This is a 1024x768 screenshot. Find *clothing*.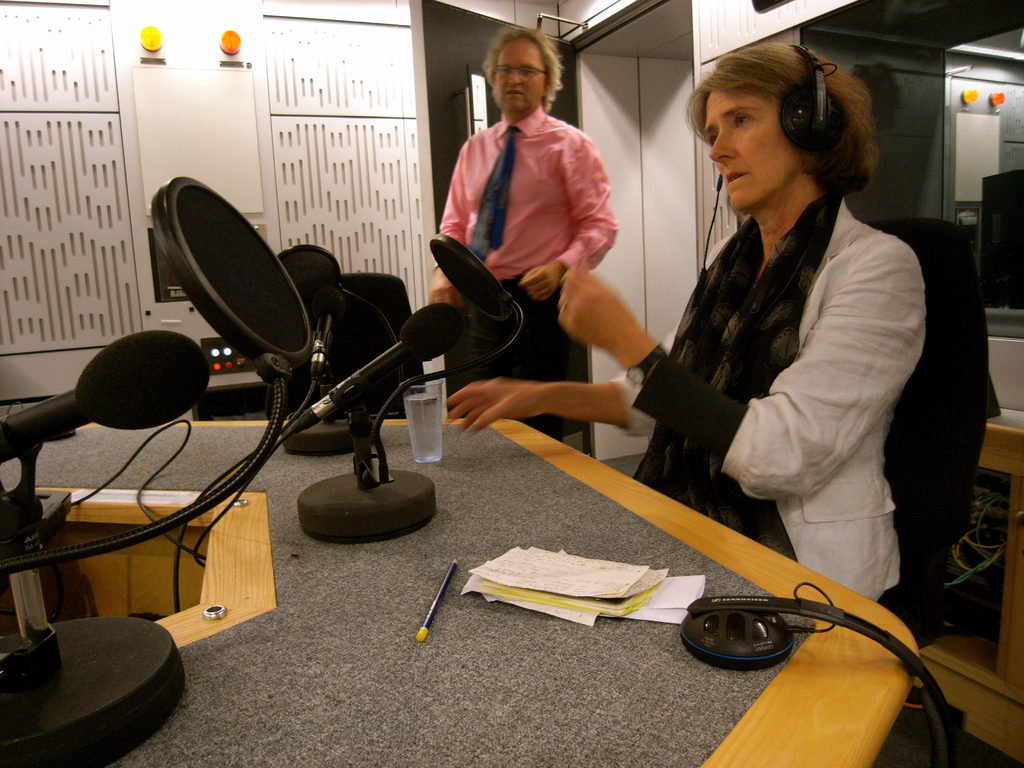
Bounding box: locate(614, 186, 918, 614).
